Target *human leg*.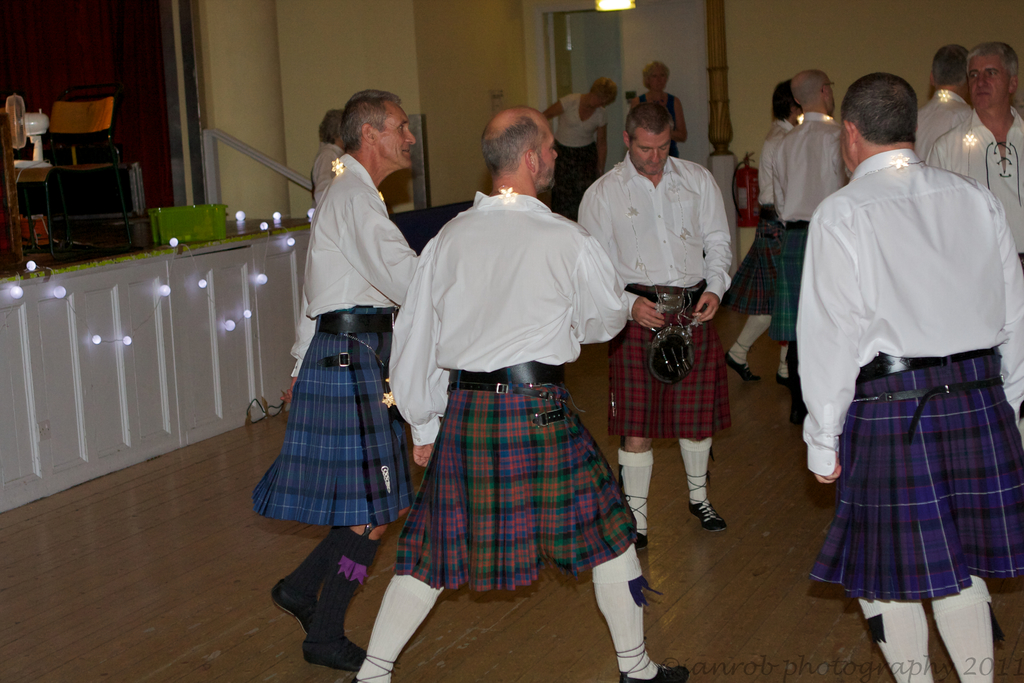
Target region: [340,372,484,682].
